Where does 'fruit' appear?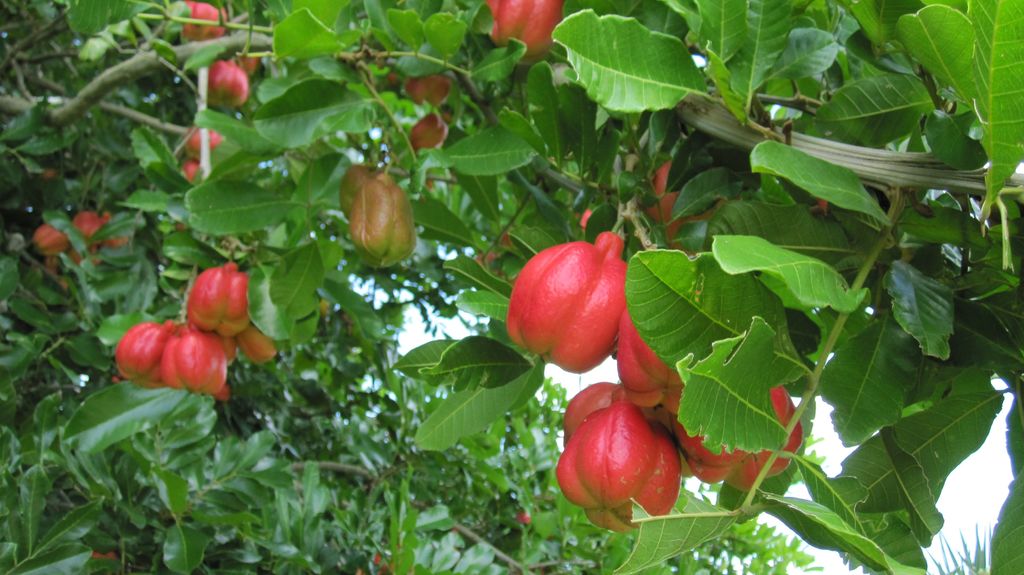
Appears at x1=640 y1=159 x2=708 y2=243.
